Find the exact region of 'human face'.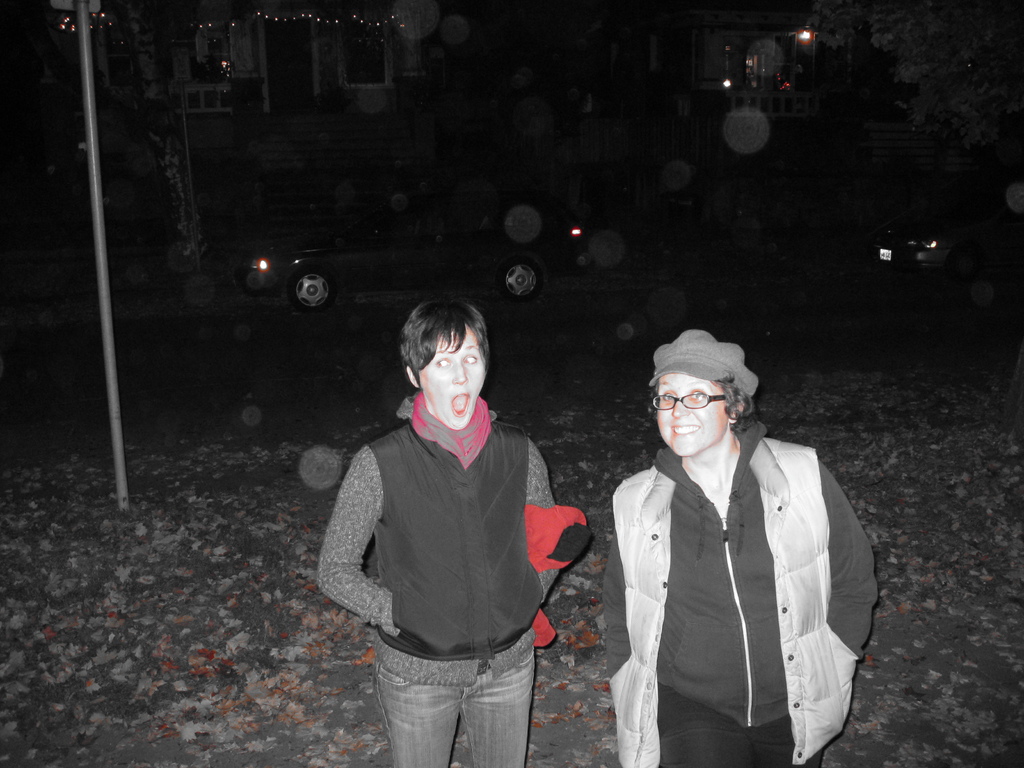
Exact region: bbox=[657, 373, 726, 455].
